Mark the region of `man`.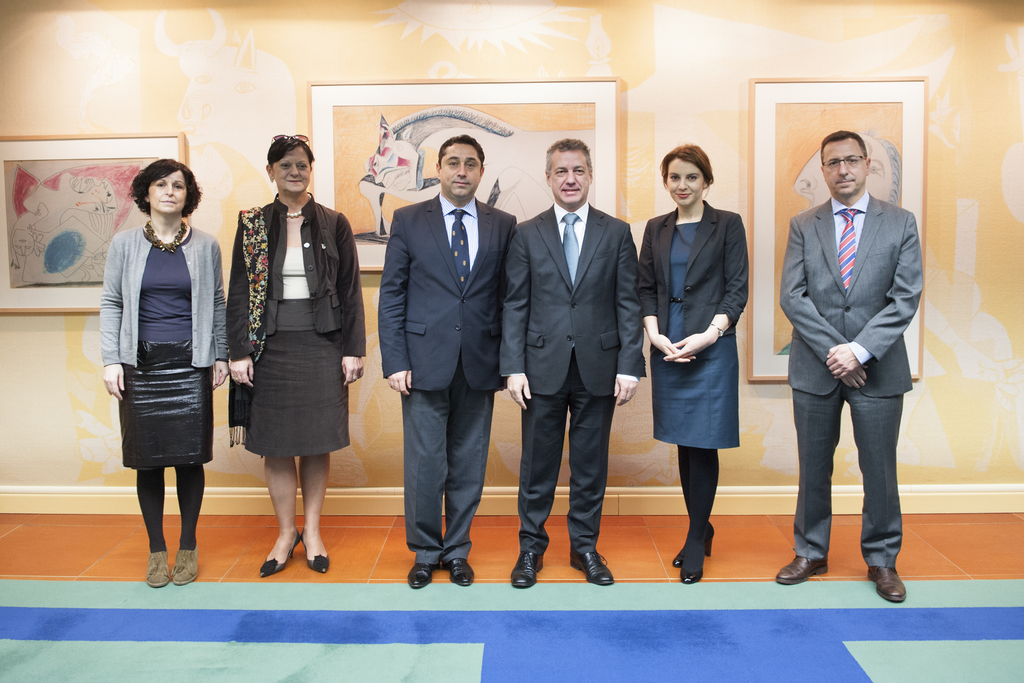
Region: pyautogui.locateOnScreen(516, 100, 637, 607).
